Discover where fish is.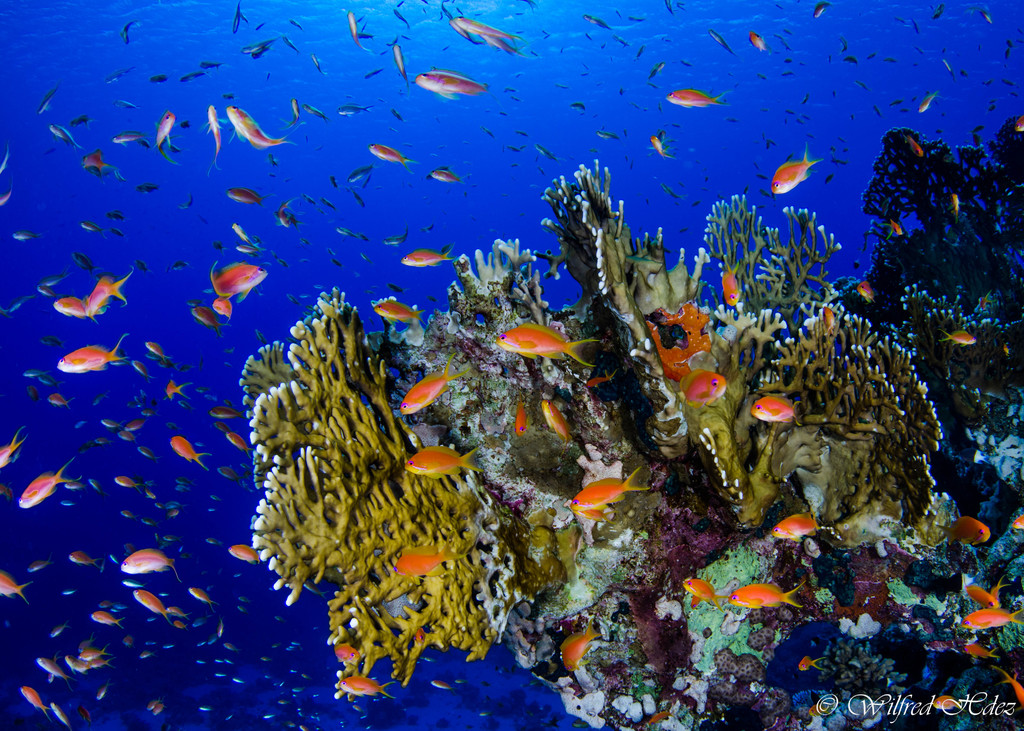
Discovered at region(854, 275, 876, 309).
